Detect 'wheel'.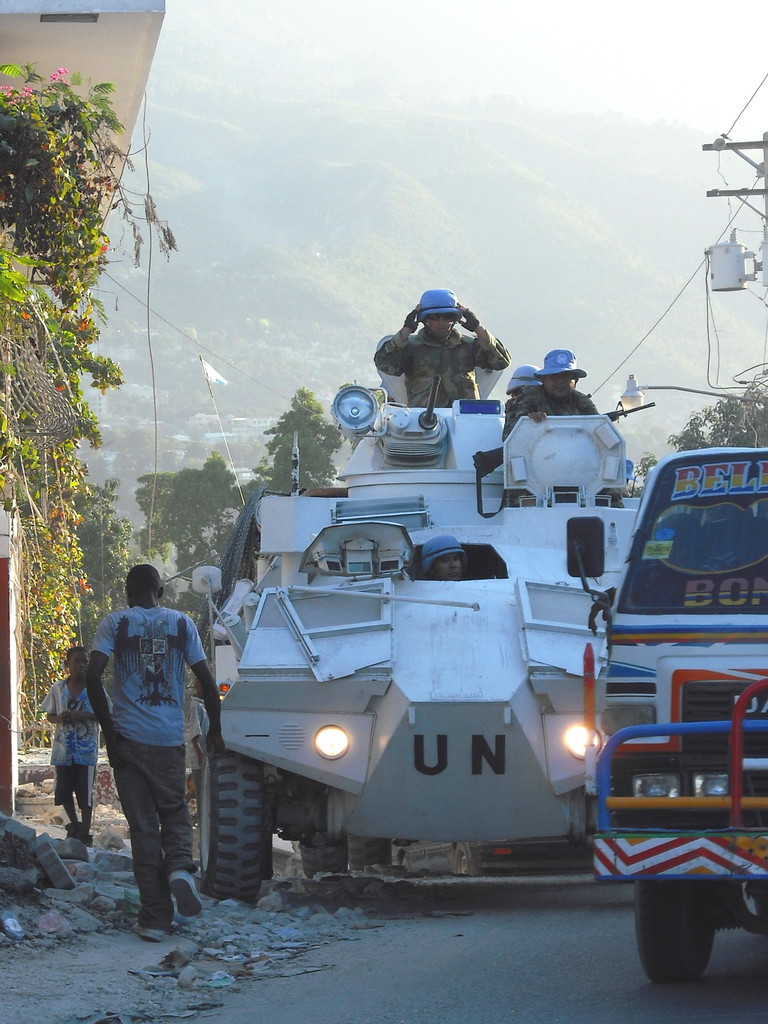
Detected at (208, 739, 275, 906).
